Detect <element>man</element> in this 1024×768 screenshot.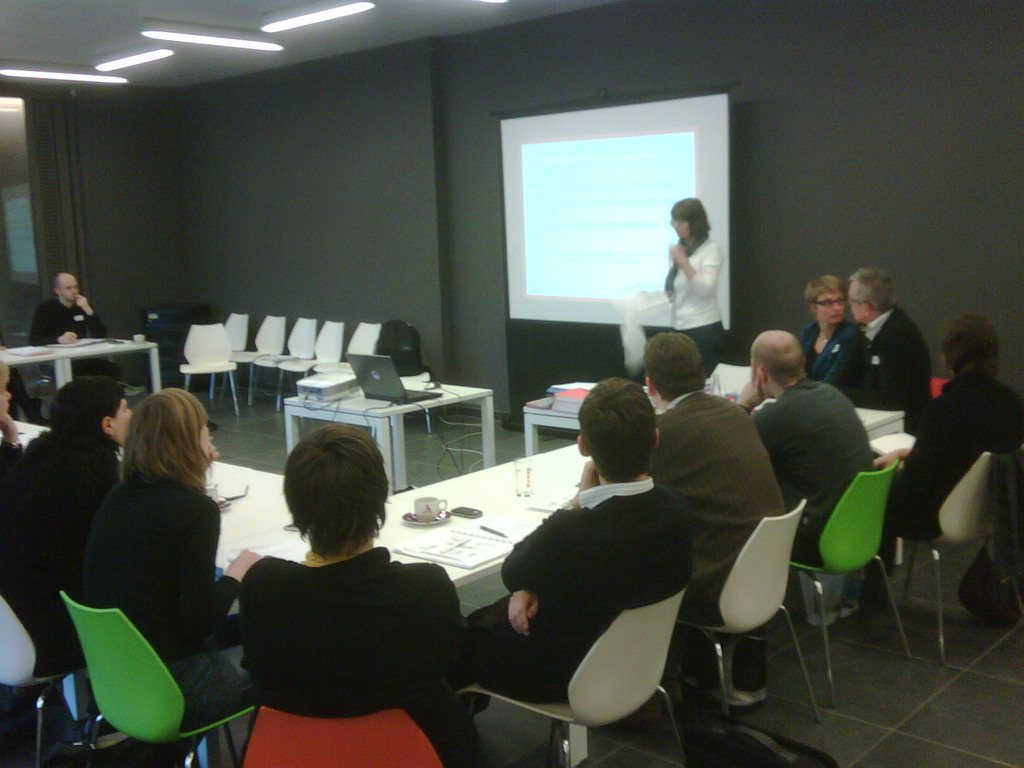
Detection: (841, 260, 937, 430).
